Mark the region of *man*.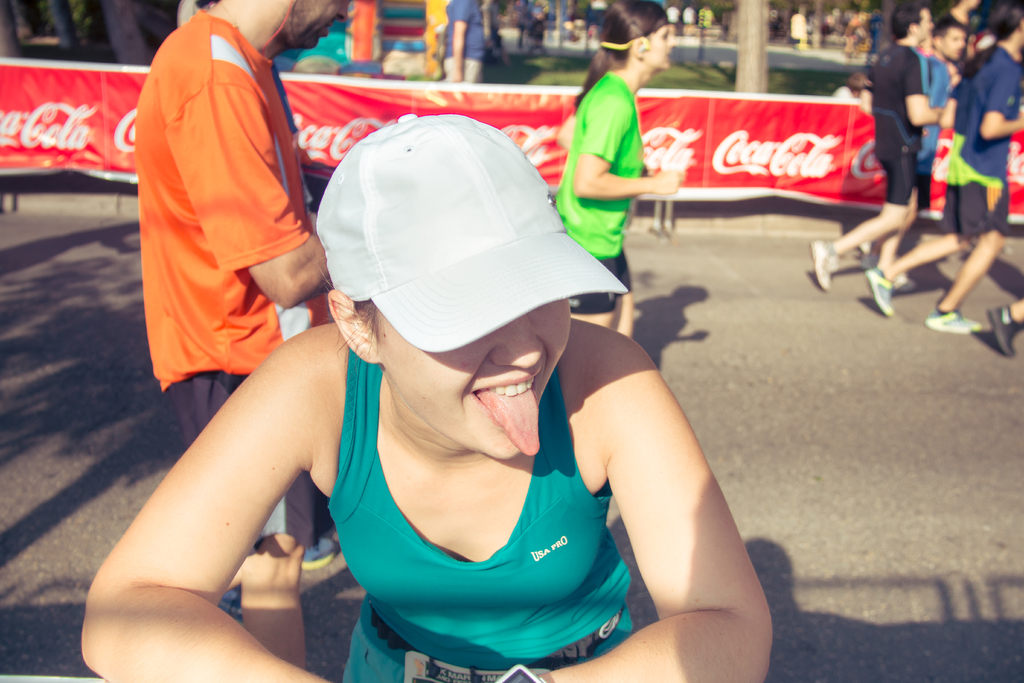
Region: bbox=[698, 4, 719, 38].
